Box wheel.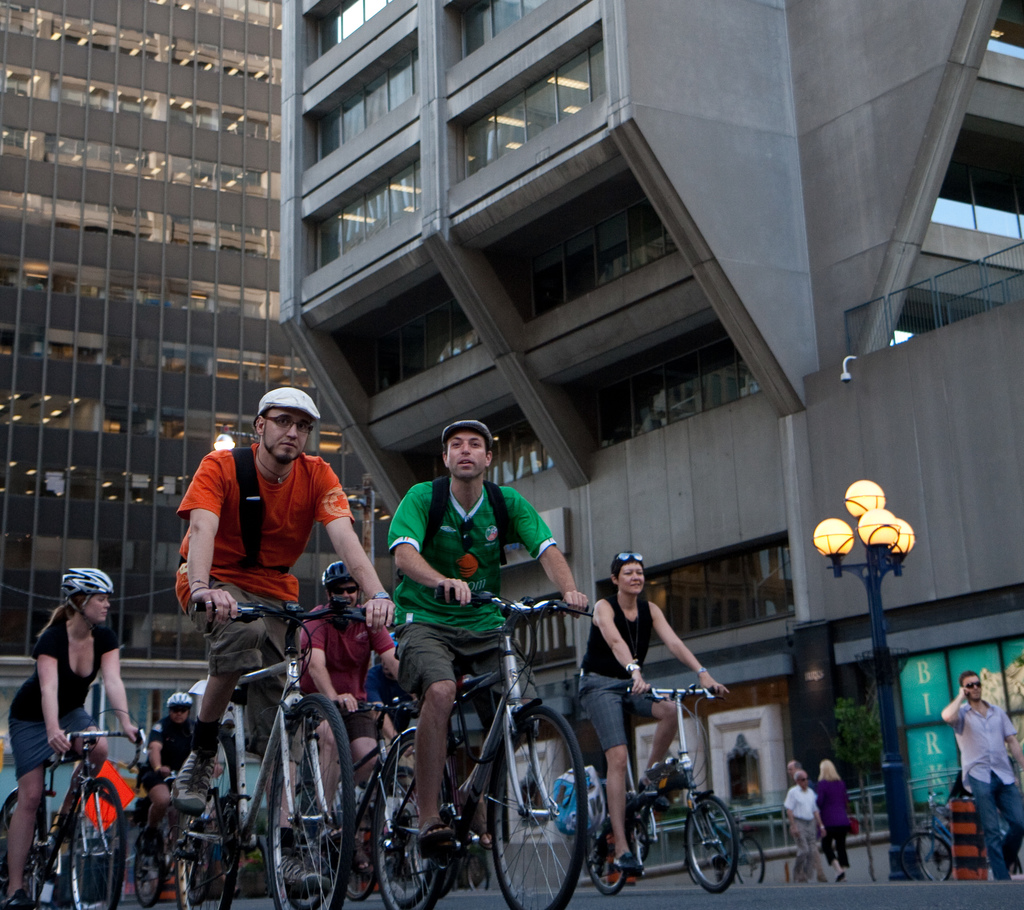
BBox(466, 856, 490, 890).
